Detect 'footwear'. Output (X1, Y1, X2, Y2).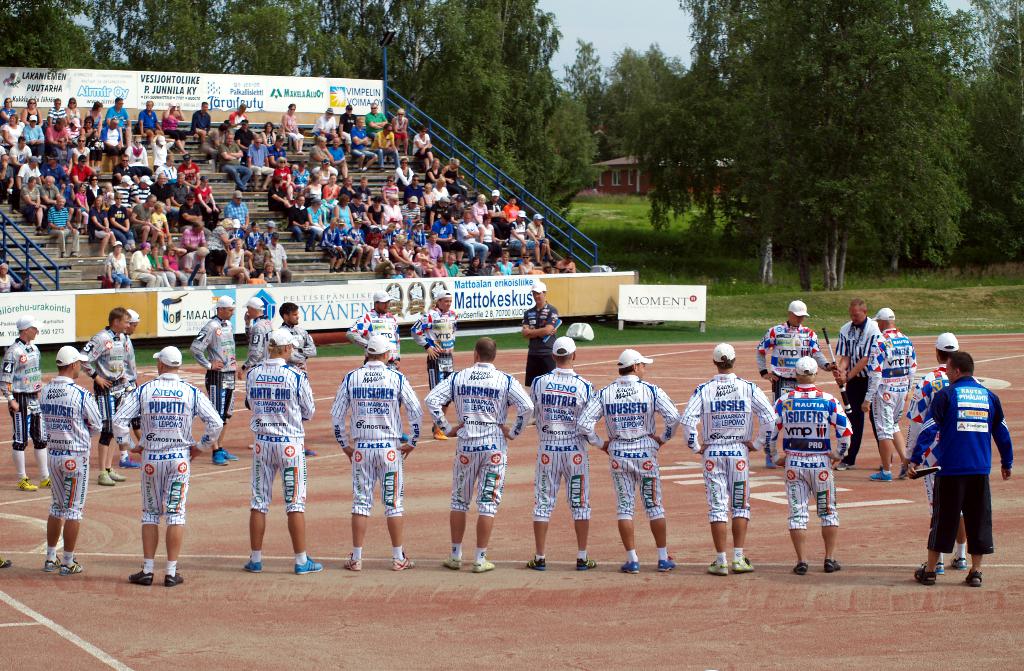
(0, 555, 12, 569).
